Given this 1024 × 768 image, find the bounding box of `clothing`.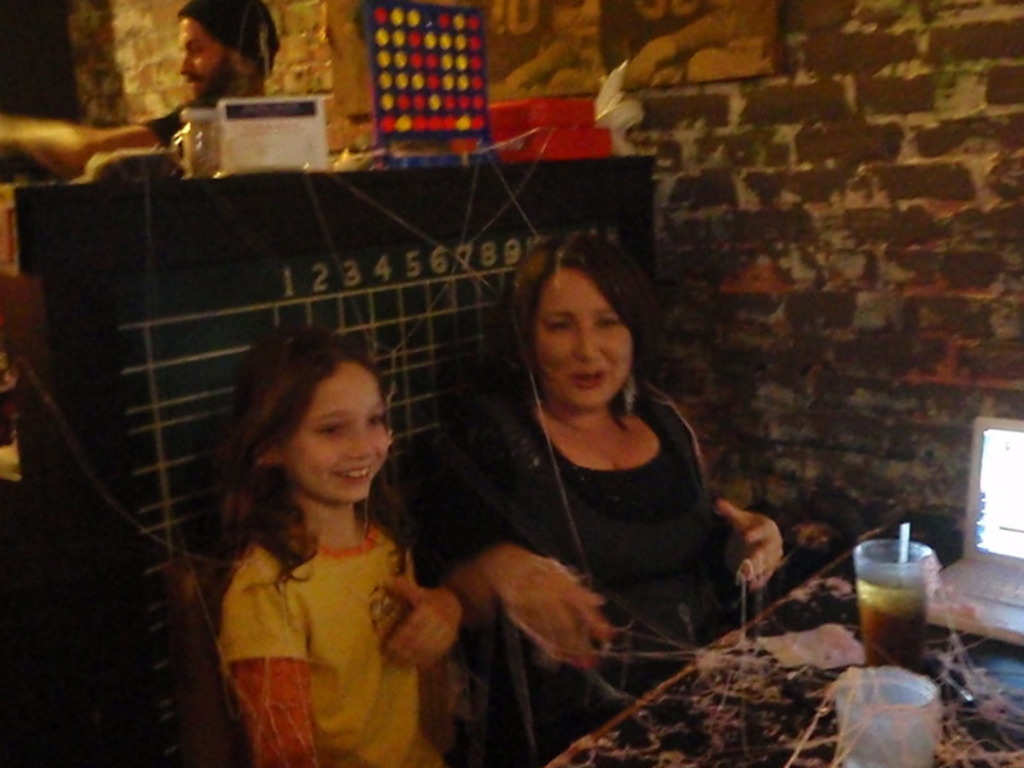
detection(454, 392, 732, 767).
